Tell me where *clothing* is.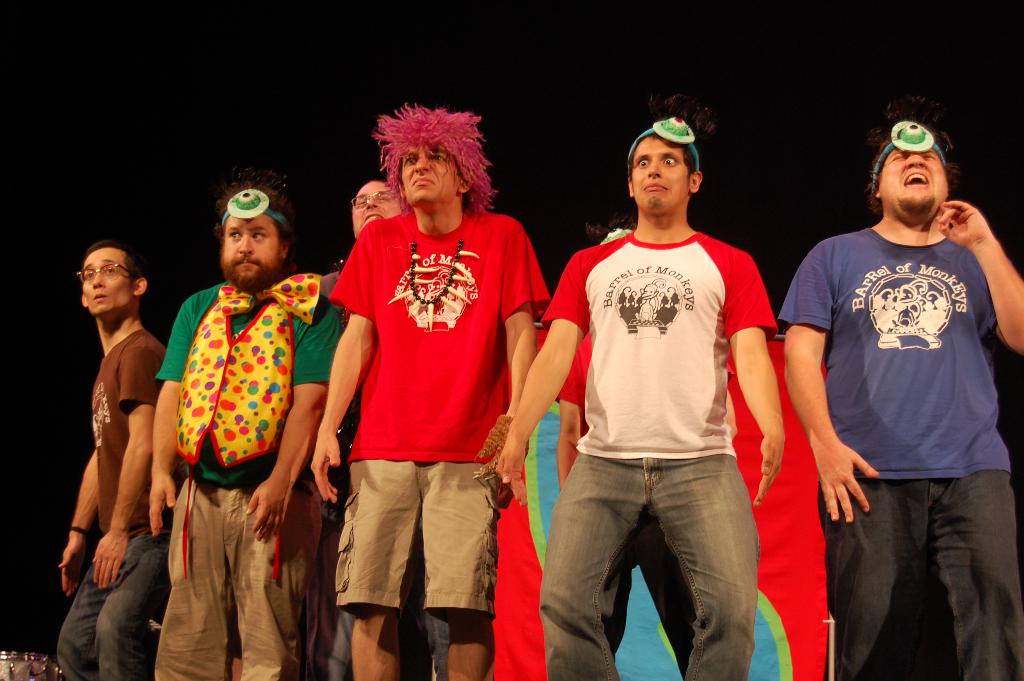
*clothing* is at <bbox>817, 464, 1023, 678</bbox>.
